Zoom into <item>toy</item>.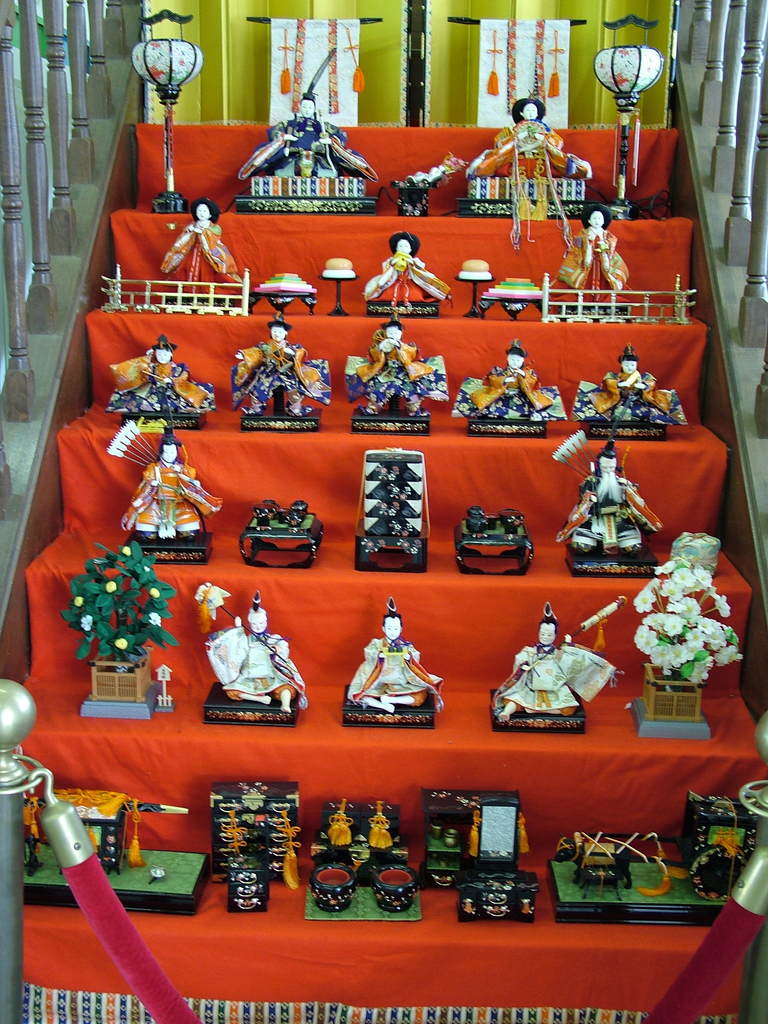
Zoom target: x1=107, y1=422, x2=213, y2=568.
